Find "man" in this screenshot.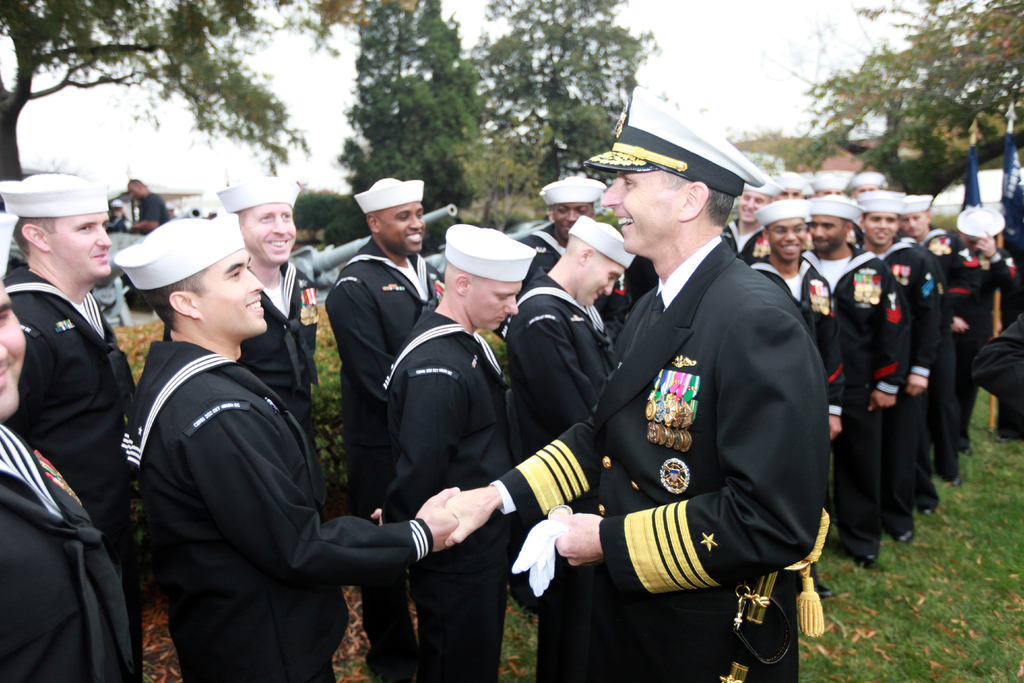
The bounding box for "man" is select_region(549, 100, 828, 677).
